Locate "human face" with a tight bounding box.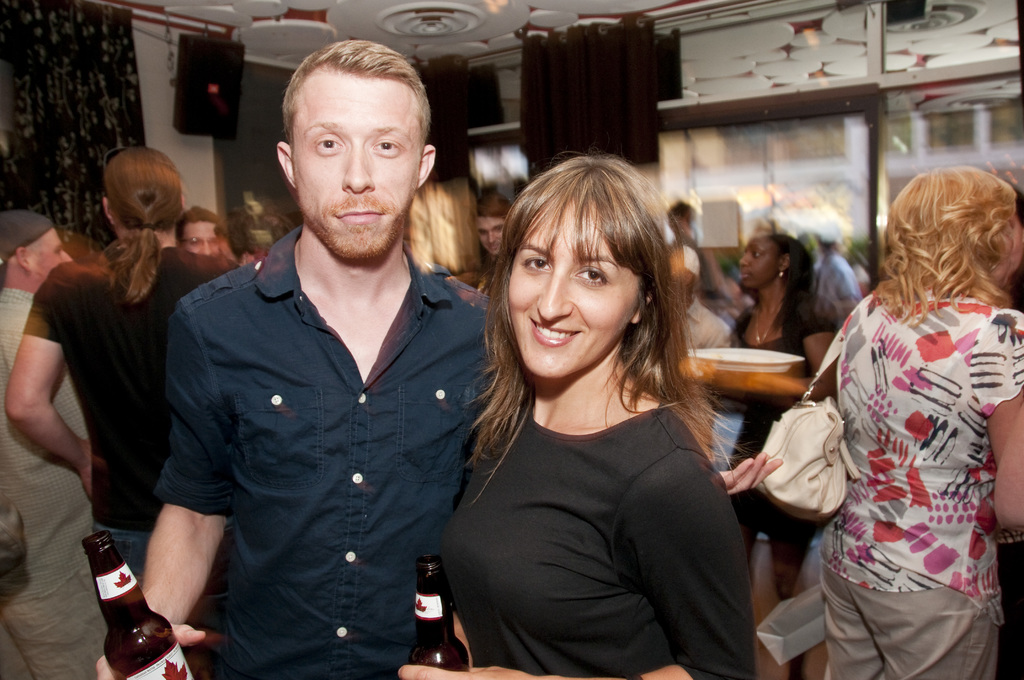
[732, 234, 785, 291].
